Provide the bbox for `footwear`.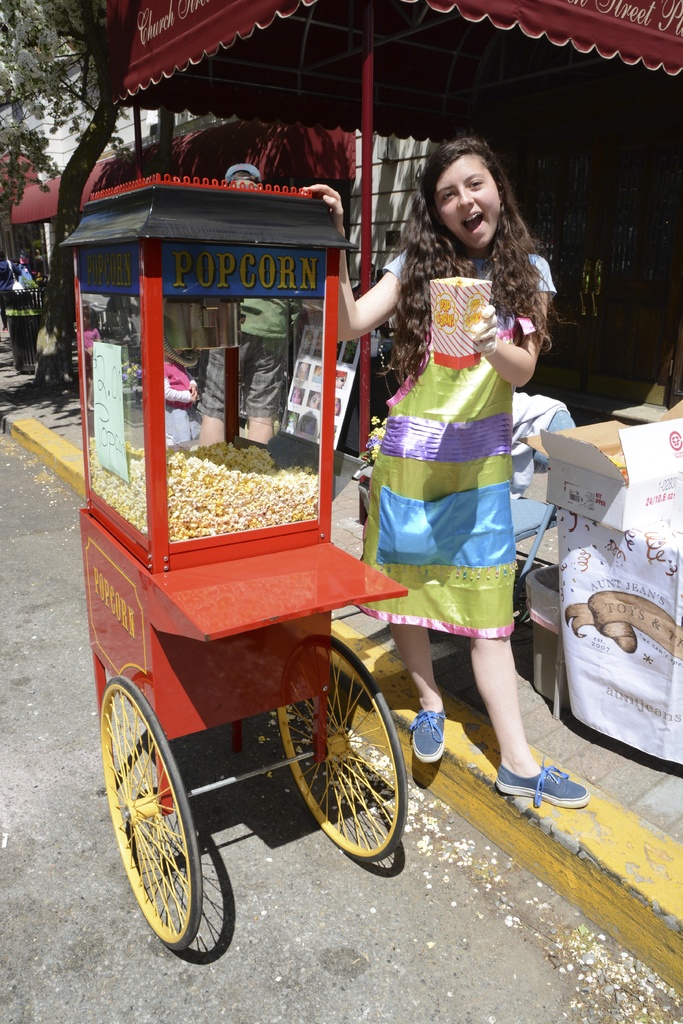
<box>409,707,450,762</box>.
